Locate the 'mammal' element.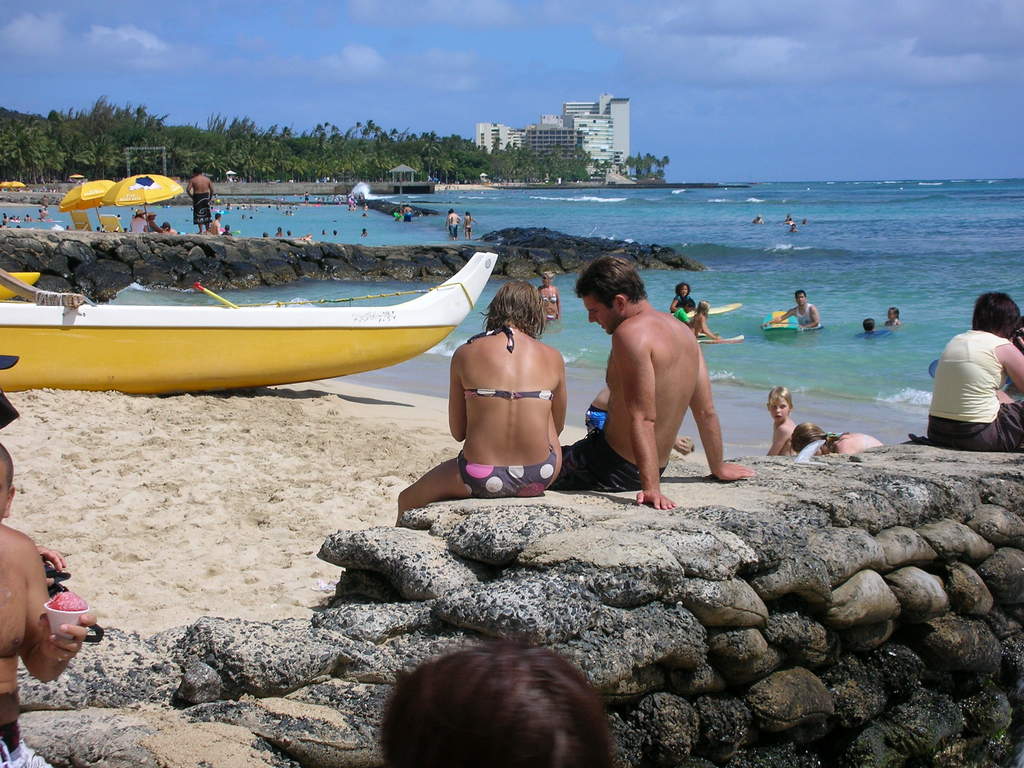
Element bbox: 279 196 282 200.
